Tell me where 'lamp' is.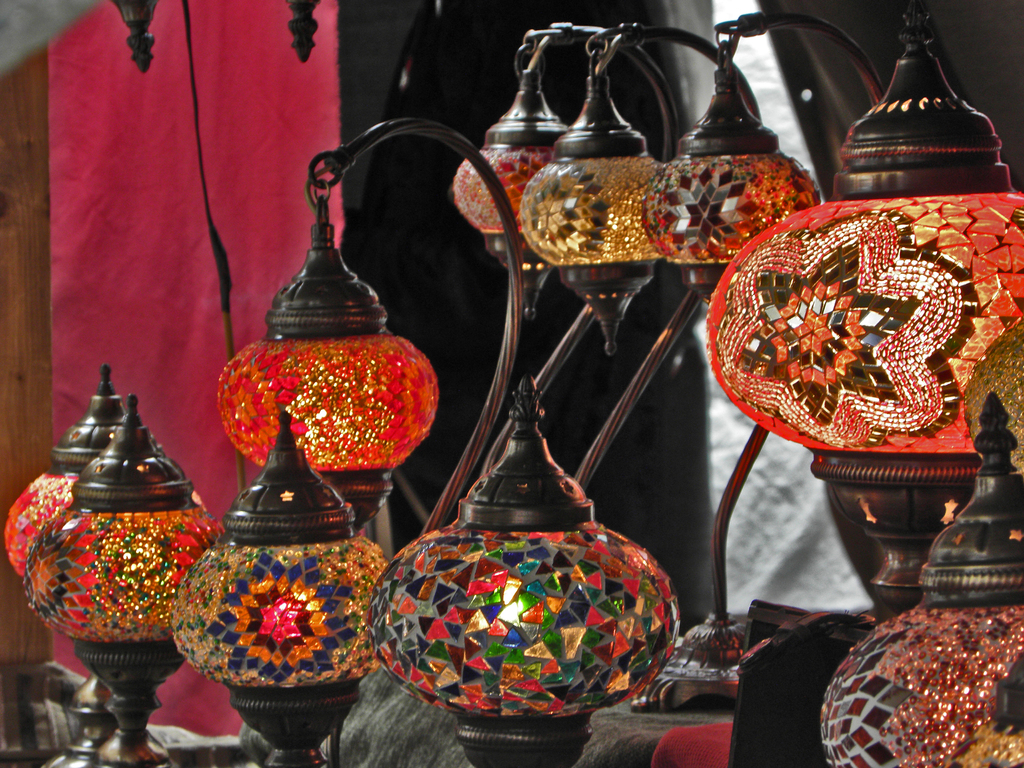
'lamp' is at 419, 18, 676, 541.
